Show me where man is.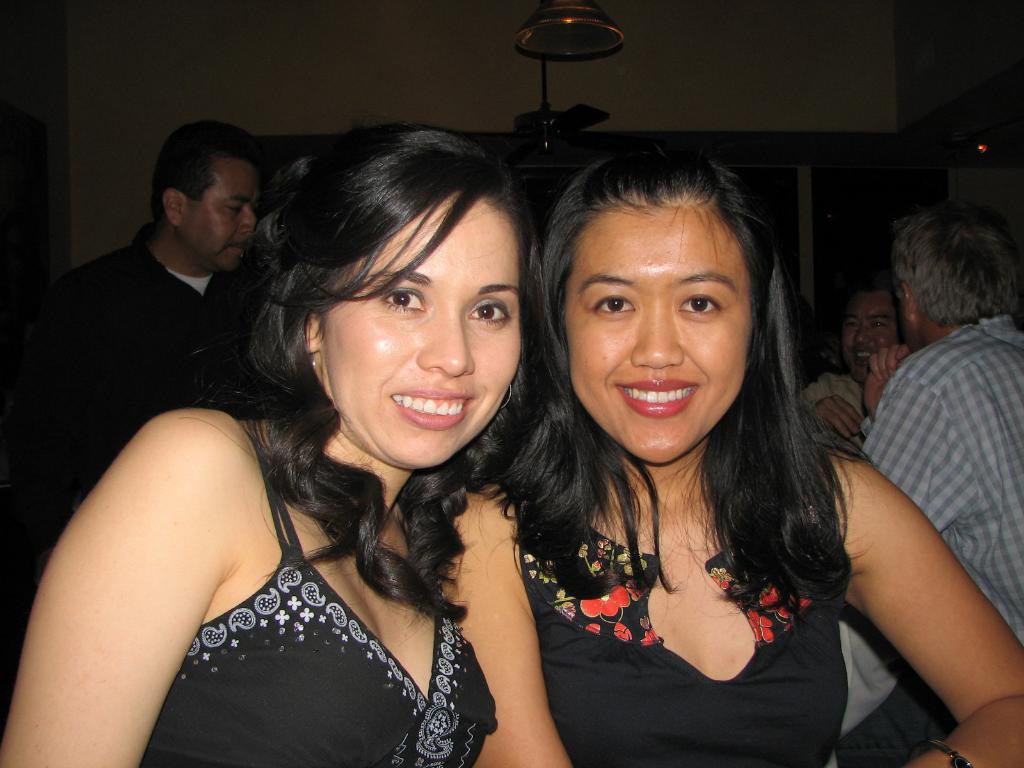
man is at x1=781 y1=282 x2=899 y2=455.
